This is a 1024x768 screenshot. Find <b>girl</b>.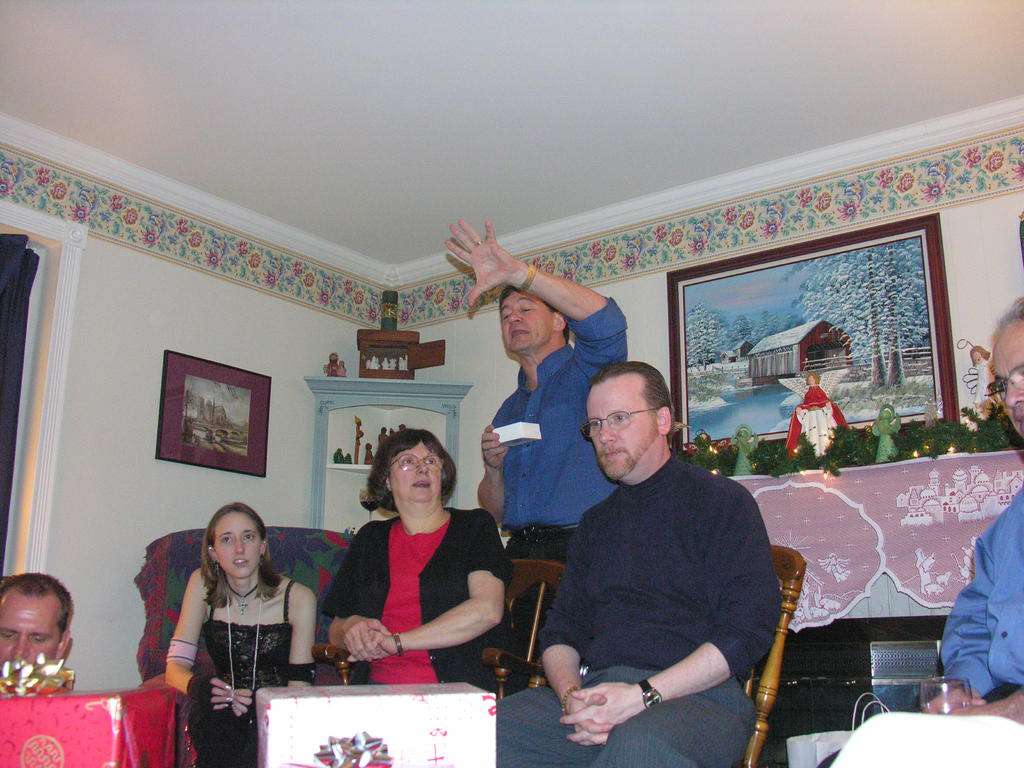
Bounding box: [163, 502, 316, 767].
